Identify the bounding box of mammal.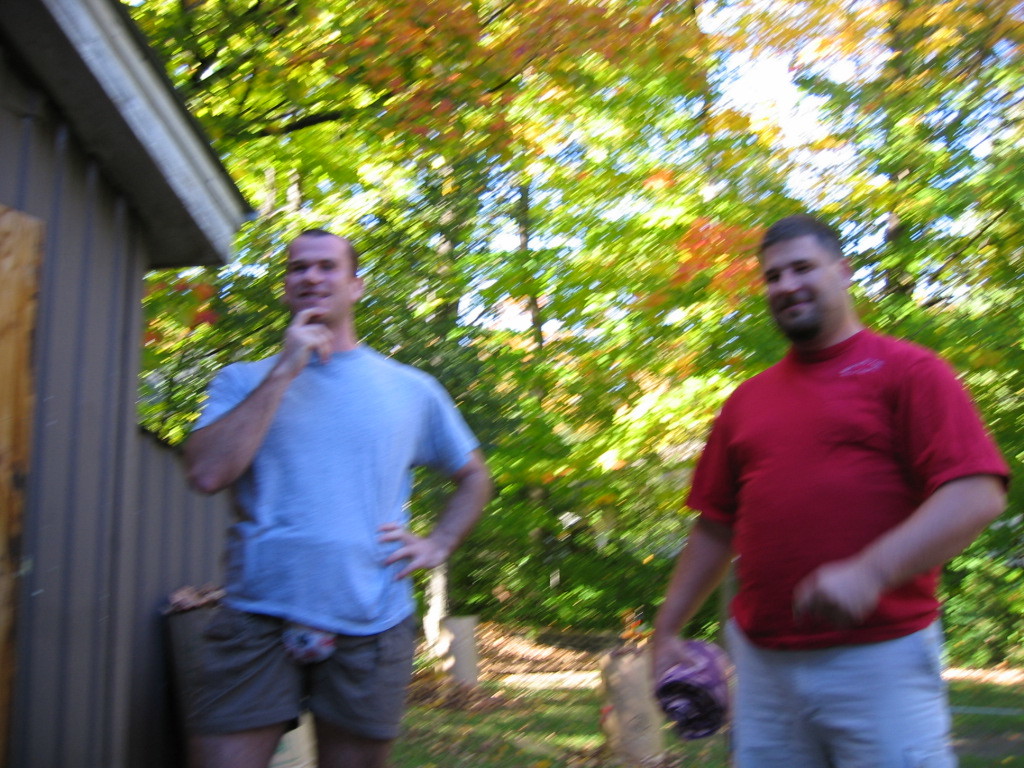
<box>175,228,490,764</box>.
